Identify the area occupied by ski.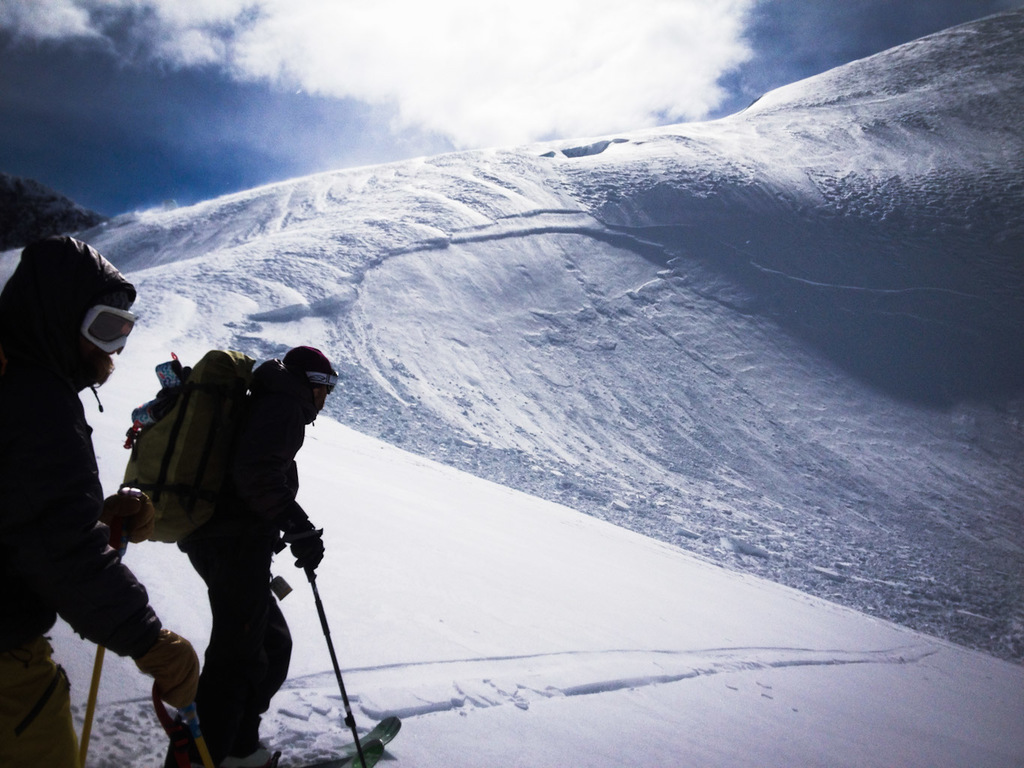
Area: bbox=[257, 711, 413, 767].
